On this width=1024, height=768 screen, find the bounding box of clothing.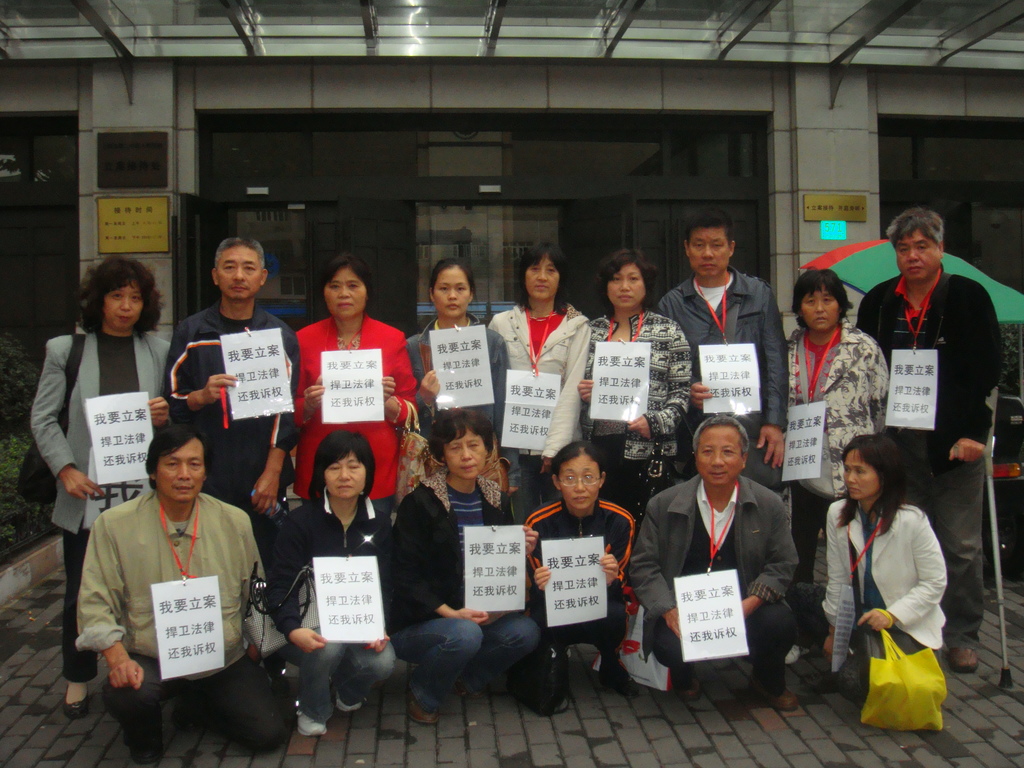
Bounding box: crop(390, 458, 543, 709).
